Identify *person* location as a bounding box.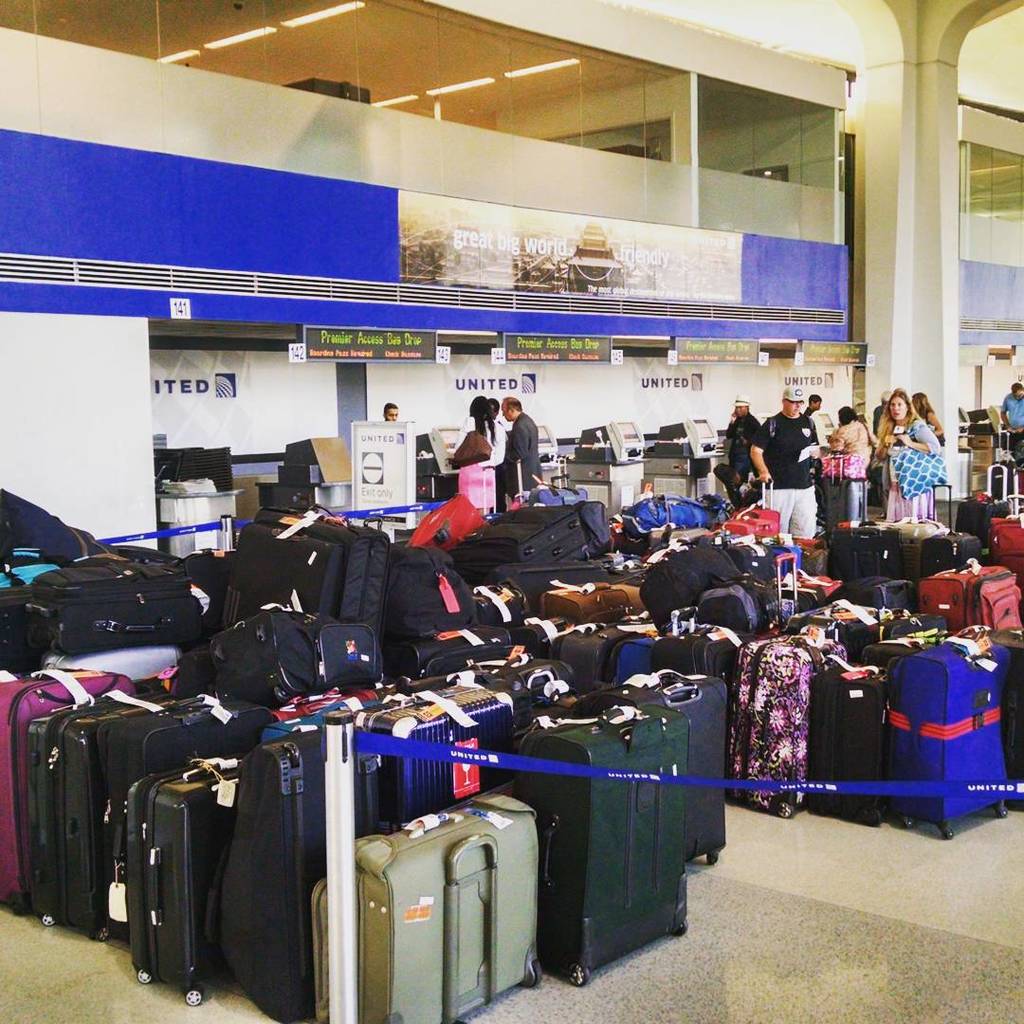
left=460, top=390, right=503, bottom=520.
